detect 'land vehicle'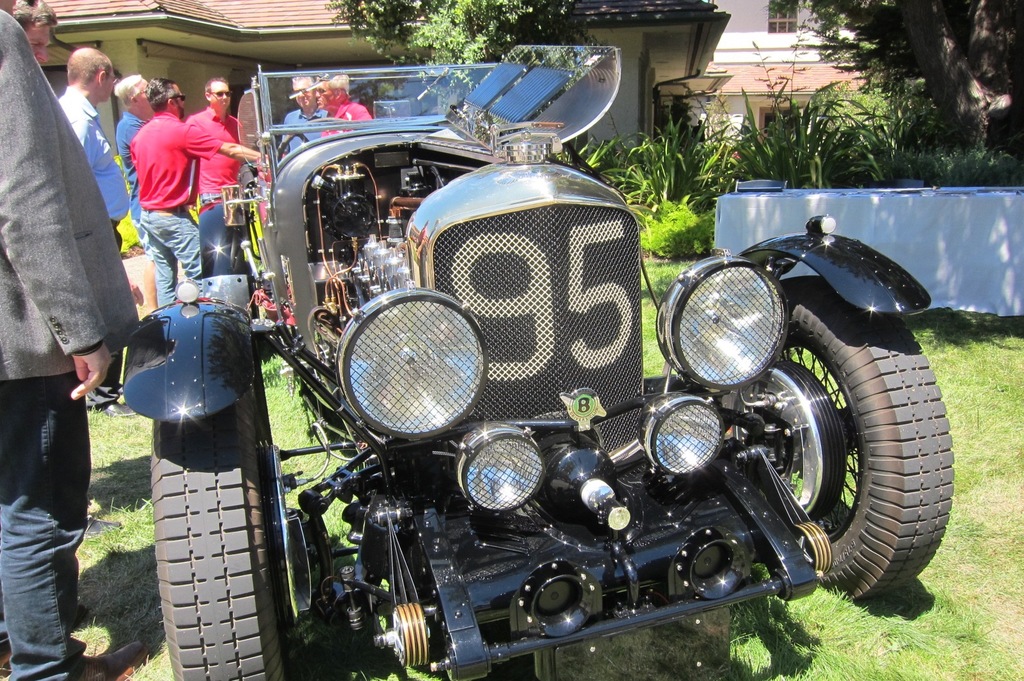
box=[95, 71, 971, 680]
